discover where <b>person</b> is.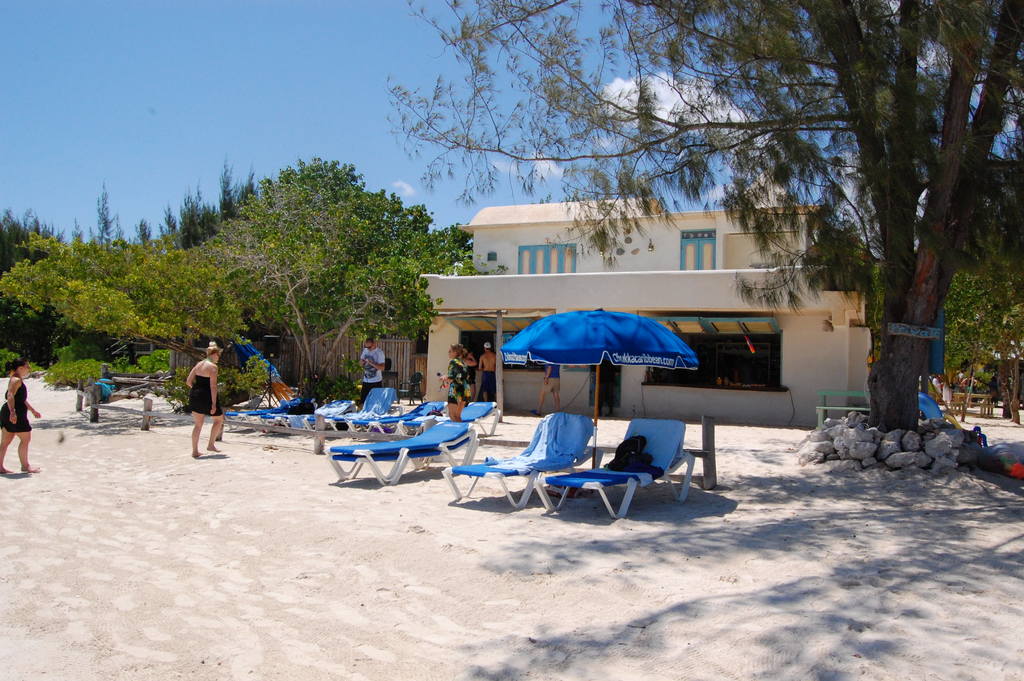
Discovered at pyautogui.locateOnScreen(444, 338, 476, 427).
